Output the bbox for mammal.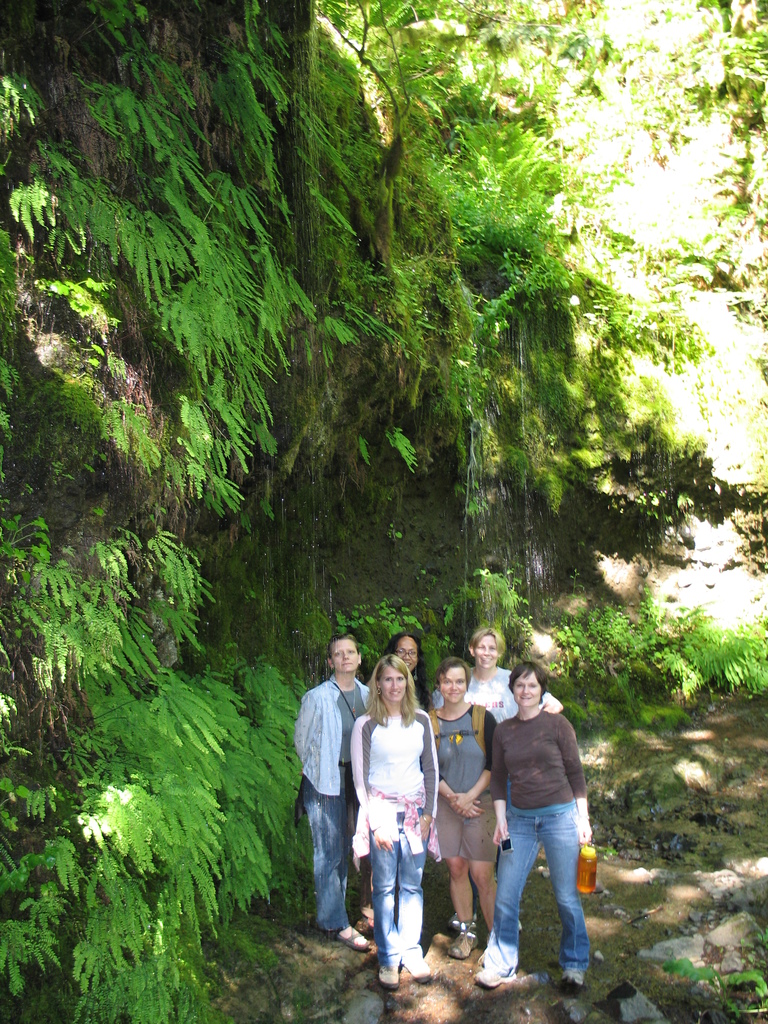
<bbox>354, 653, 438, 989</bbox>.
